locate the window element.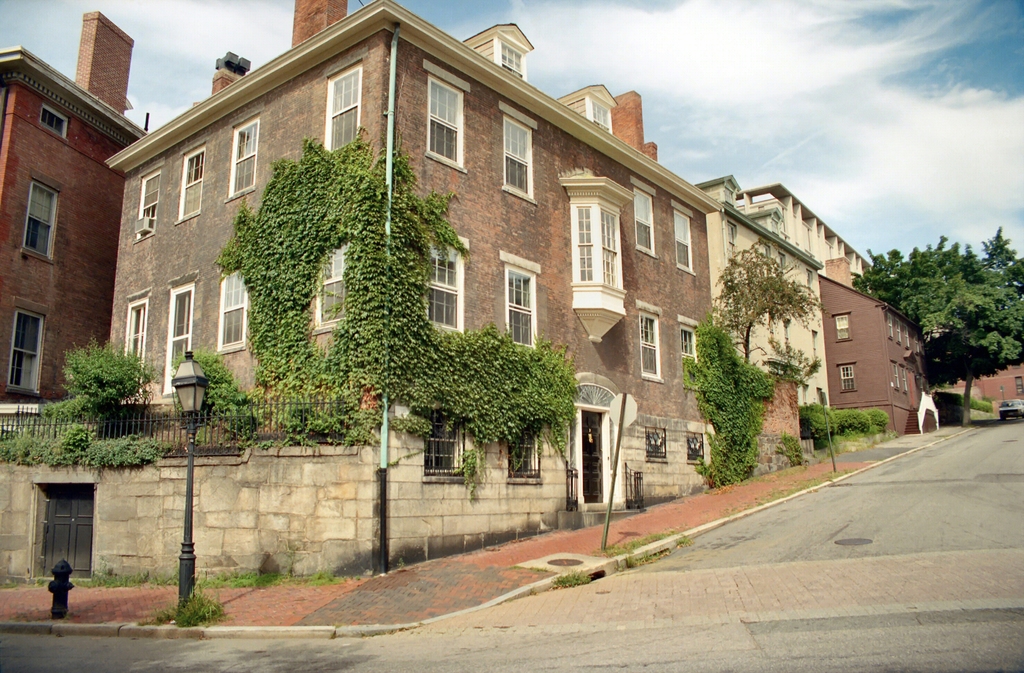
Element bbox: 1016, 379, 1021, 395.
